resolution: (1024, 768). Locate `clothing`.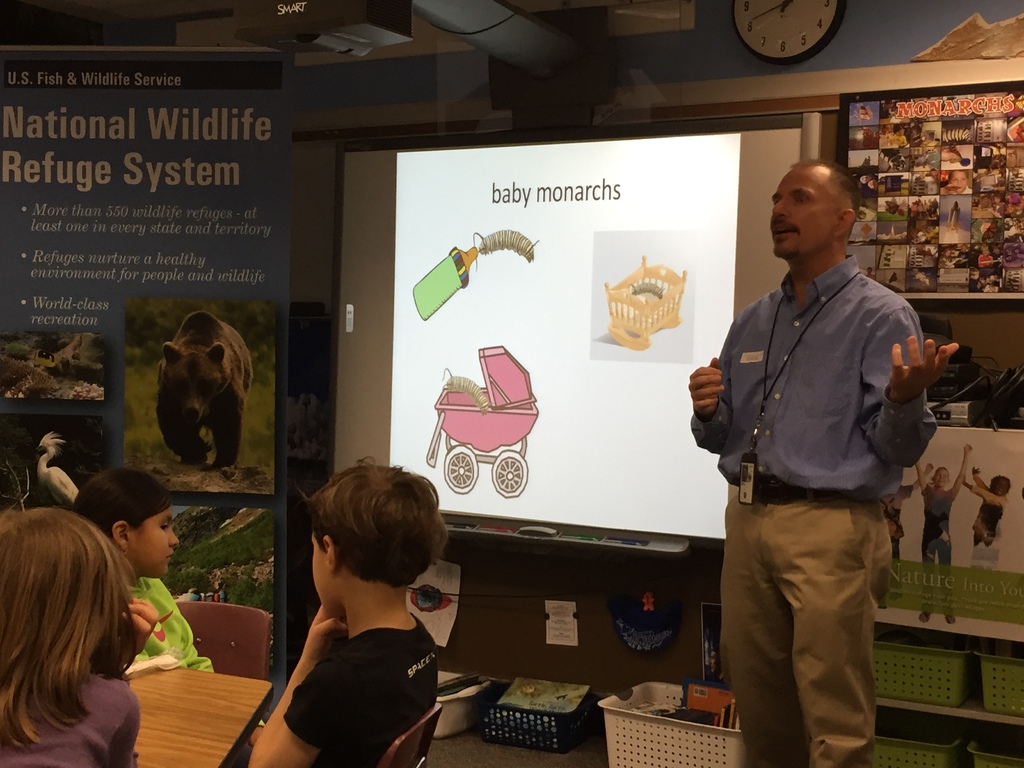
(0, 669, 141, 767).
